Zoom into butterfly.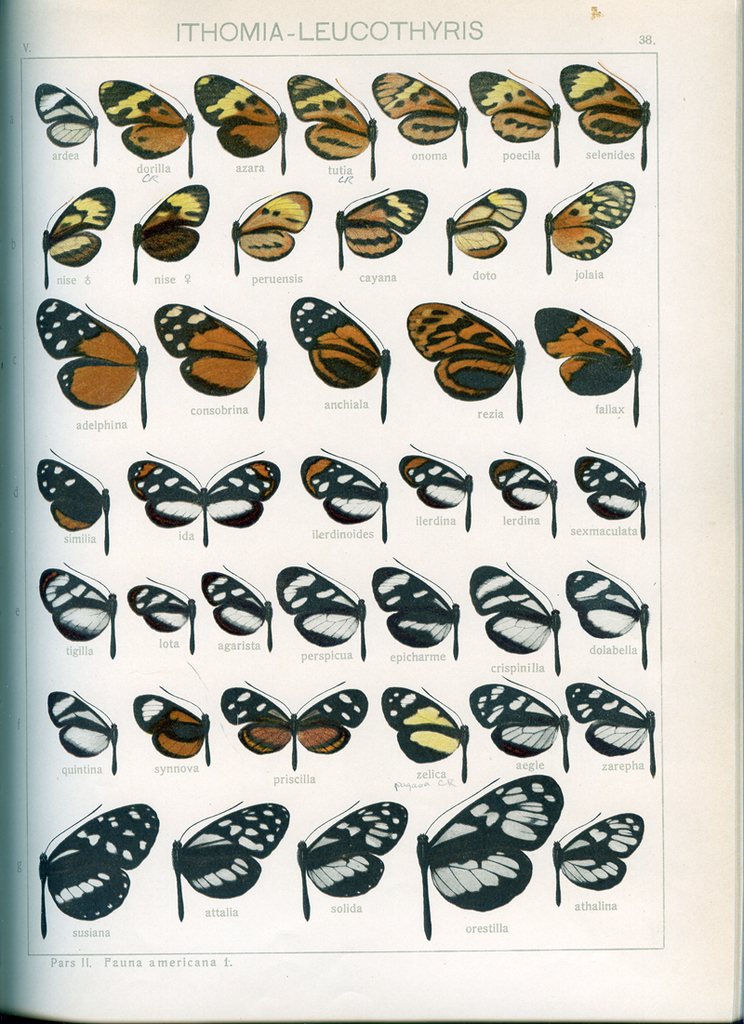
Zoom target: bbox(159, 302, 268, 422).
